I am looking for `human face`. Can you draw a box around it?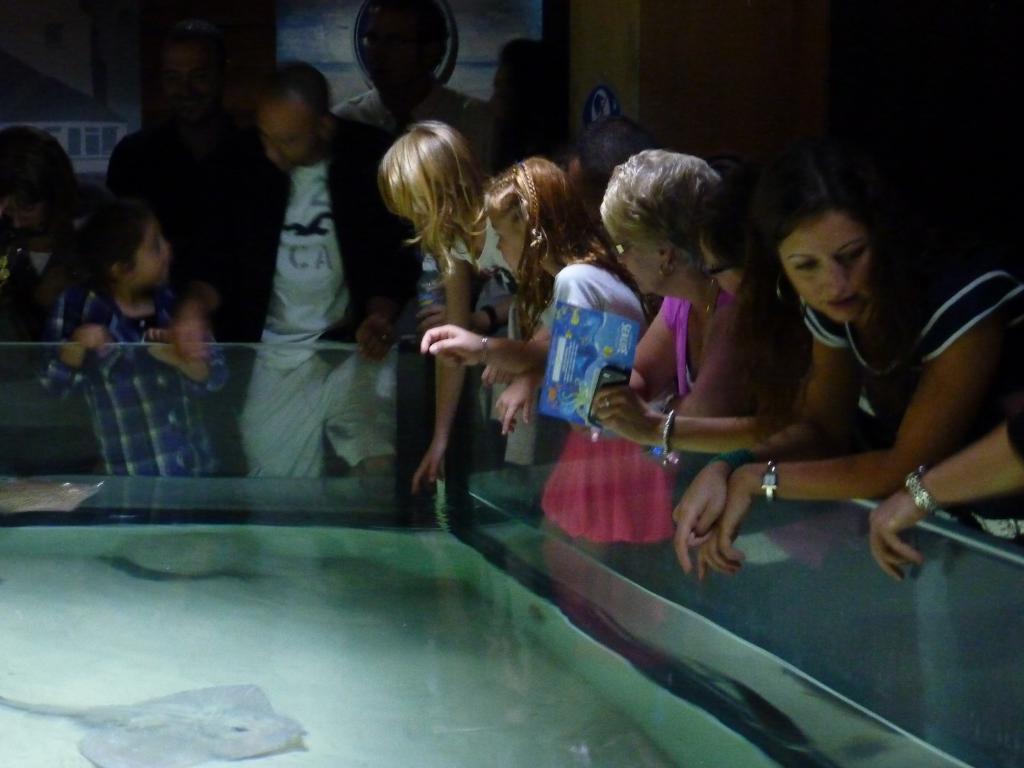
Sure, the bounding box is 484/202/525/278.
